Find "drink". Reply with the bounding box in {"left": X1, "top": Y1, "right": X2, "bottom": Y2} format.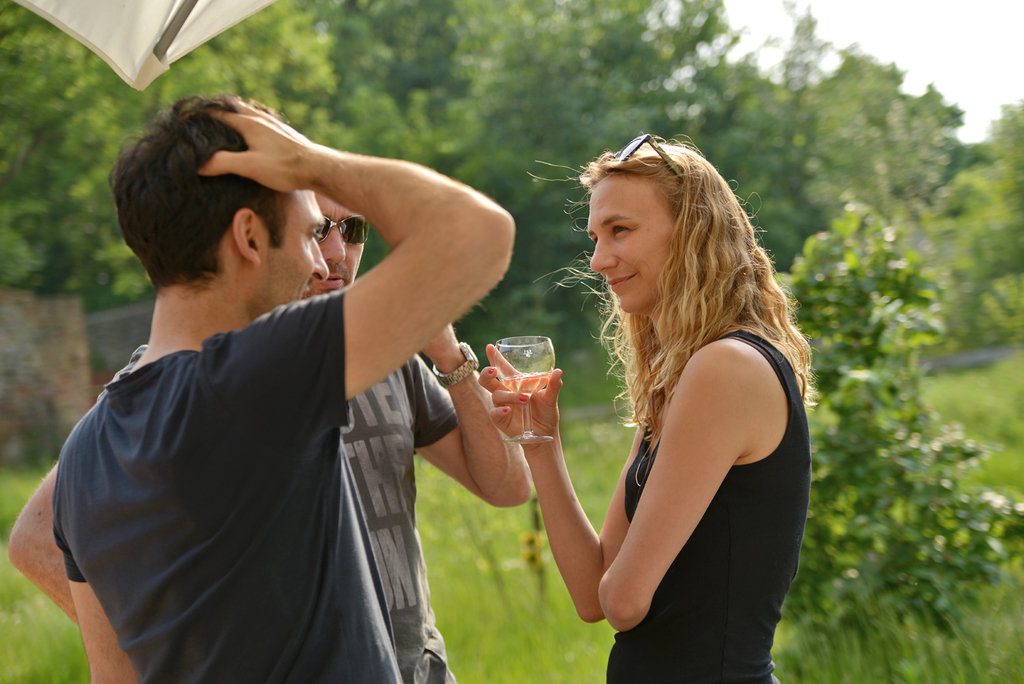
{"left": 501, "top": 373, "right": 548, "bottom": 402}.
